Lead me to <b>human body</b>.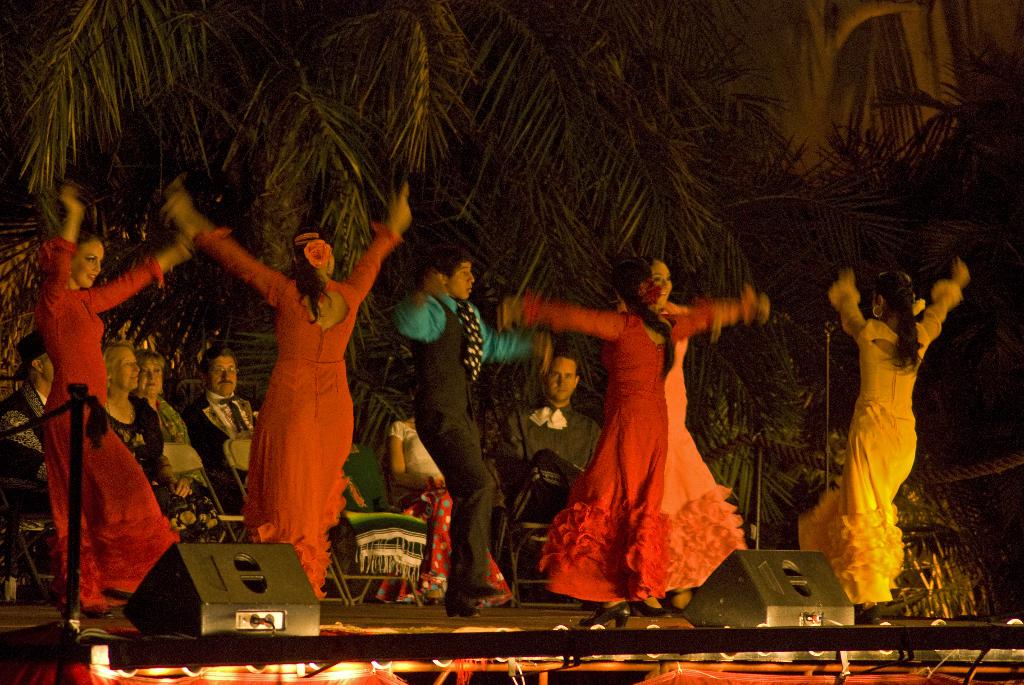
Lead to <region>378, 416, 507, 606</region>.
